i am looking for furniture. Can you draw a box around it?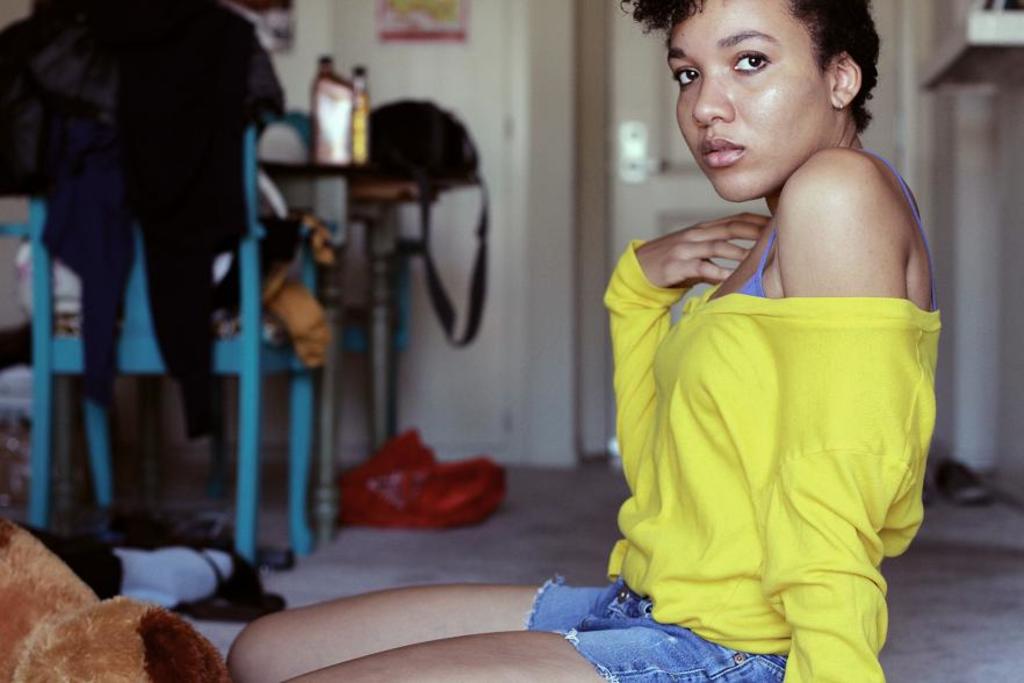
Sure, the bounding box is bbox(0, 158, 418, 532).
